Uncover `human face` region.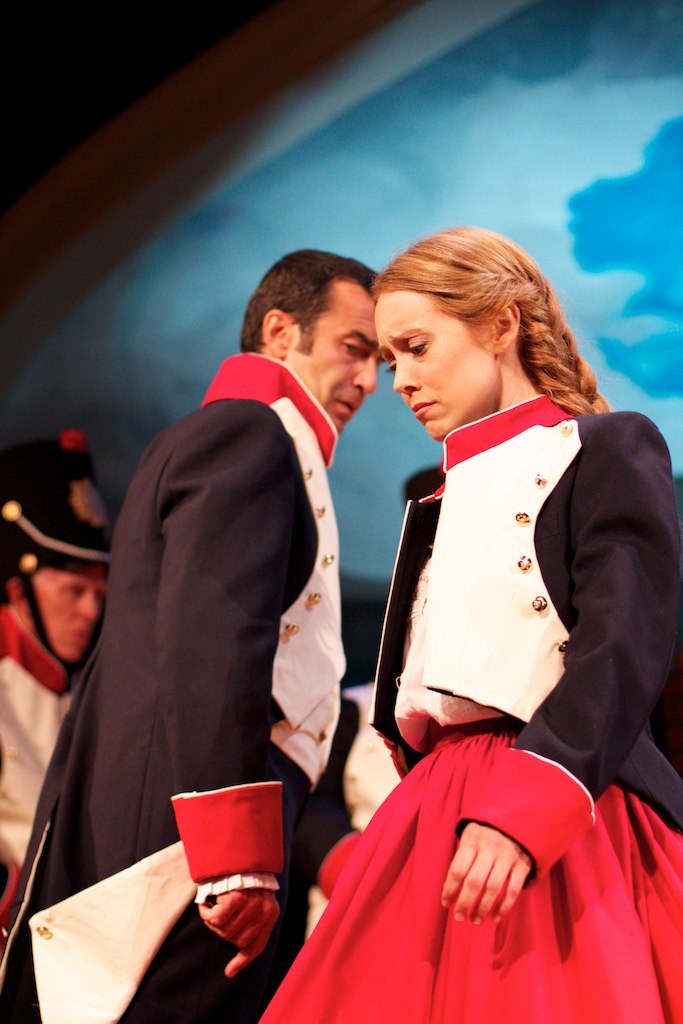
Uncovered: [287,266,381,434].
